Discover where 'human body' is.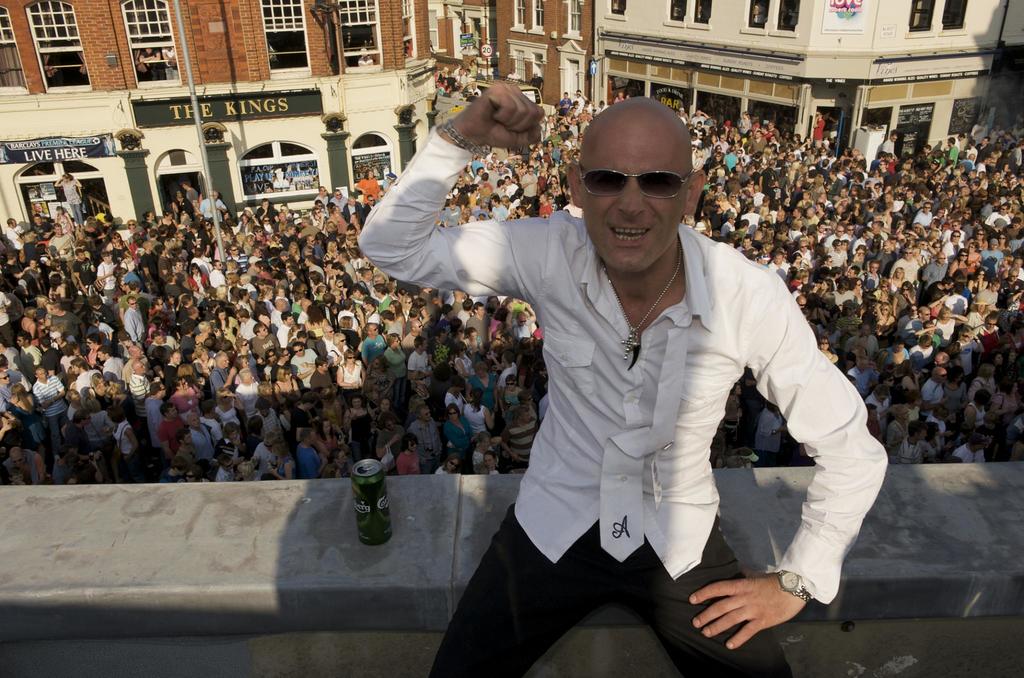
Discovered at l=897, t=173, r=905, b=182.
